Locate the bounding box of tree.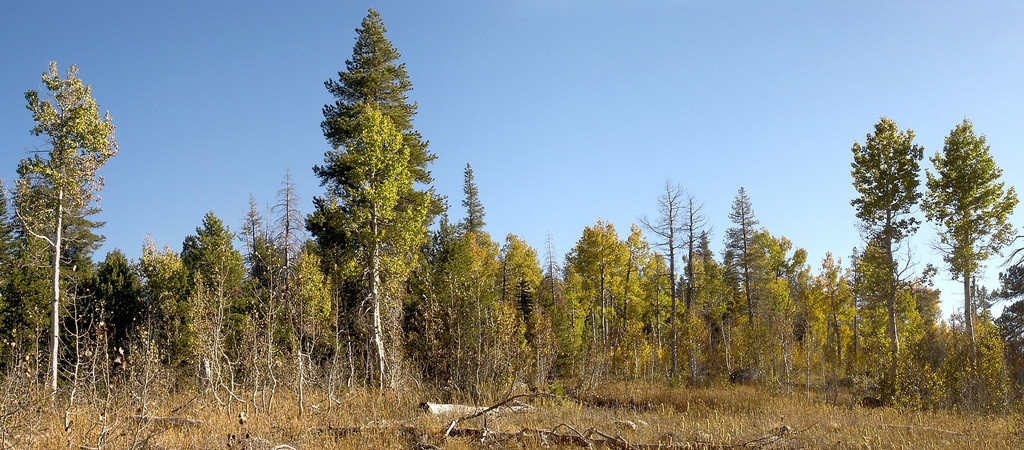
Bounding box: (left=293, top=0, right=463, bottom=402).
